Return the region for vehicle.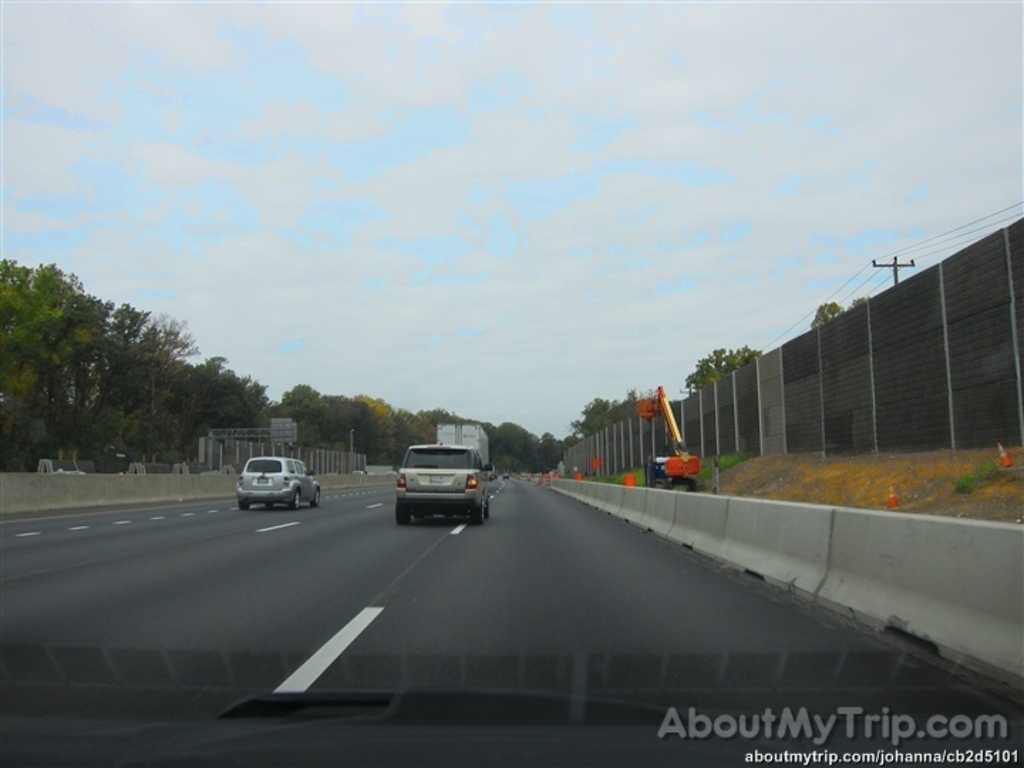
<region>385, 442, 489, 521</region>.
